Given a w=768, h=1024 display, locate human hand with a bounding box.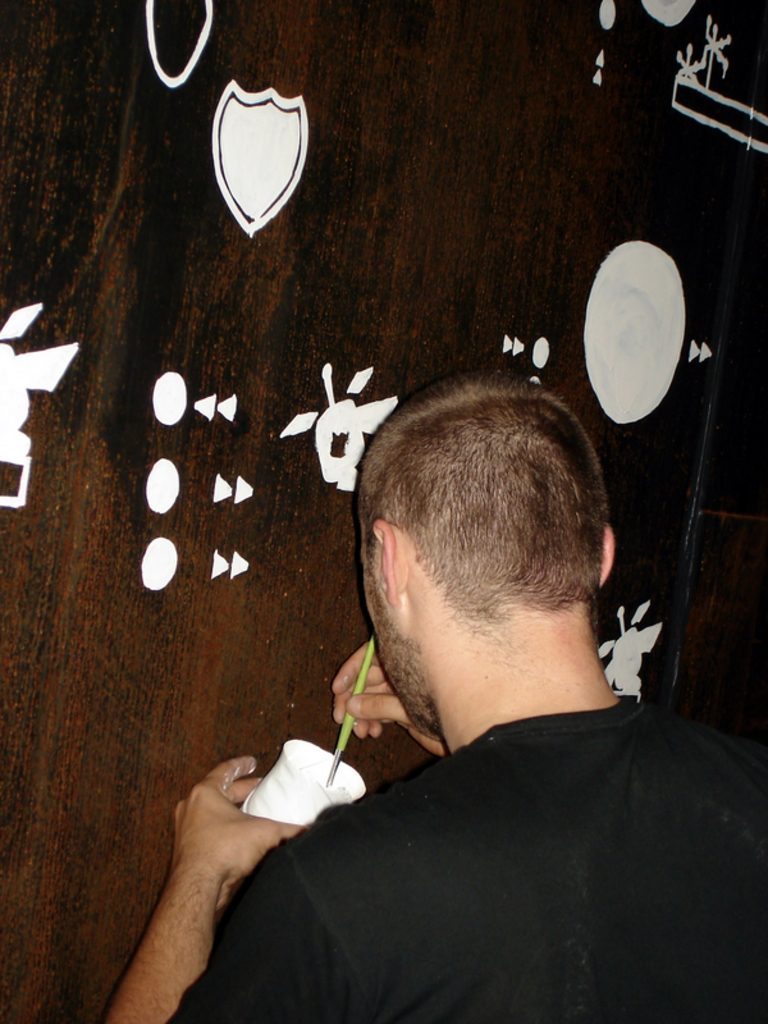
Located: [328,635,445,754].
